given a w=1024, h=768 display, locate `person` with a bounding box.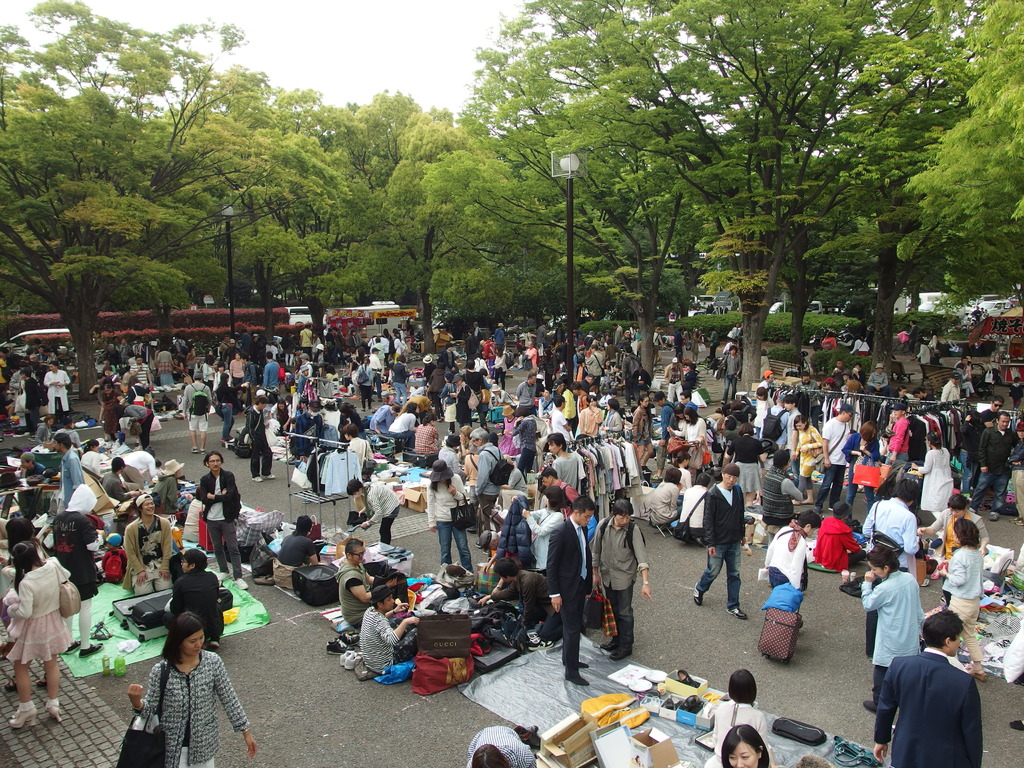
Located: (left=456, top=360, right=487, bottom=413).
